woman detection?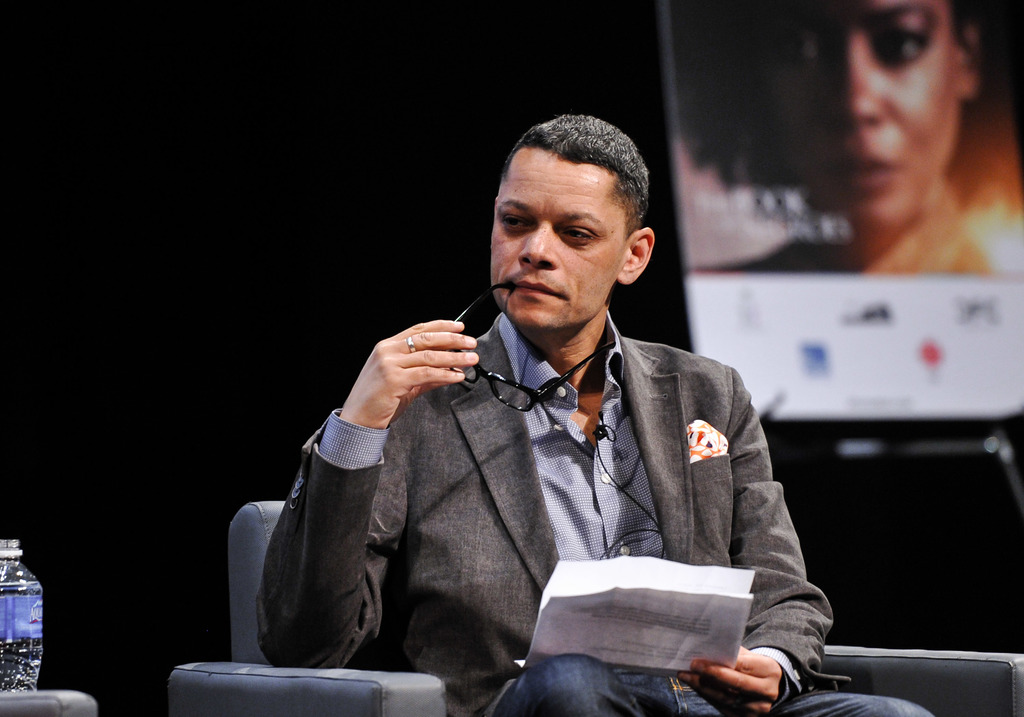
x1=663 y1=0 x2=1023 y2=273
